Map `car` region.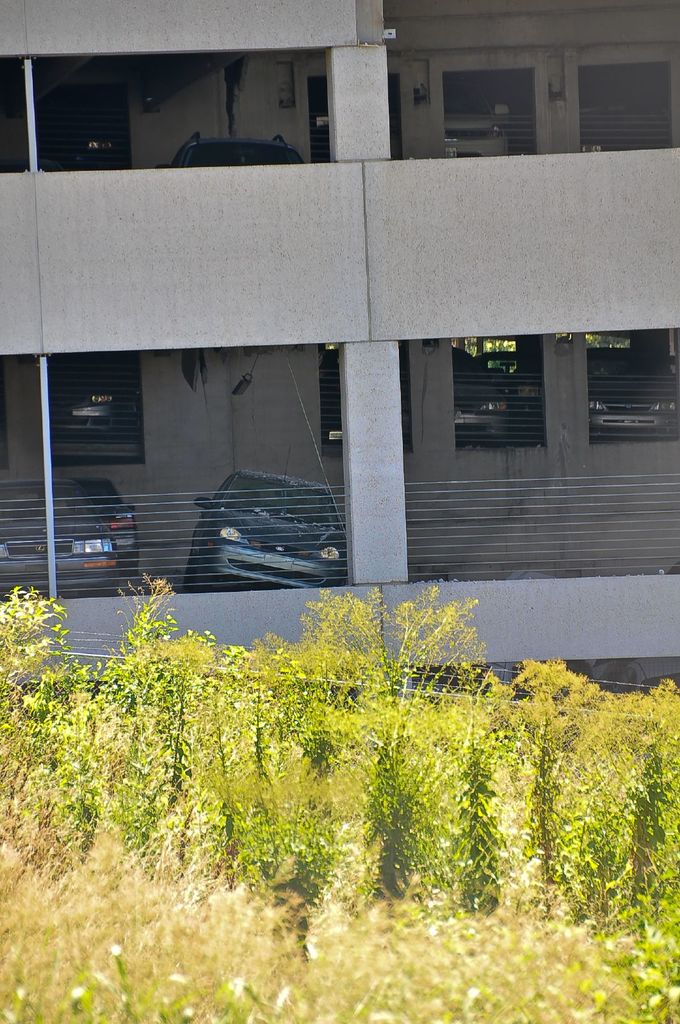
Mapped to rect(439, 97, 518, 154).
